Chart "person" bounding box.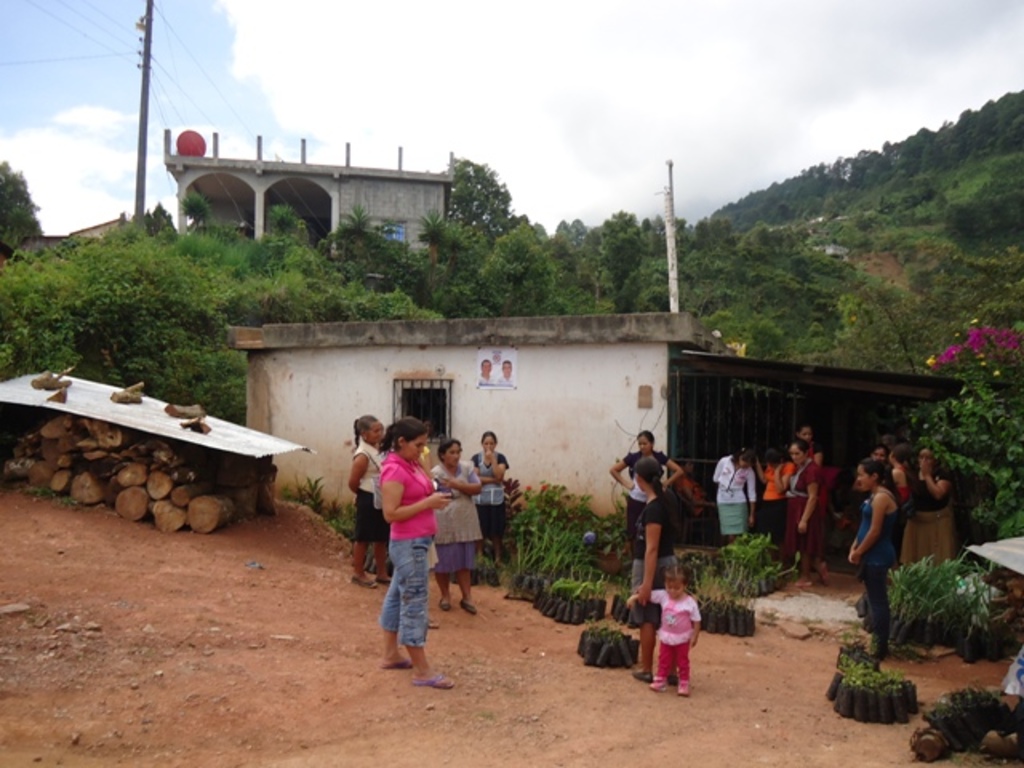
Charted: [613,427,688,550].
